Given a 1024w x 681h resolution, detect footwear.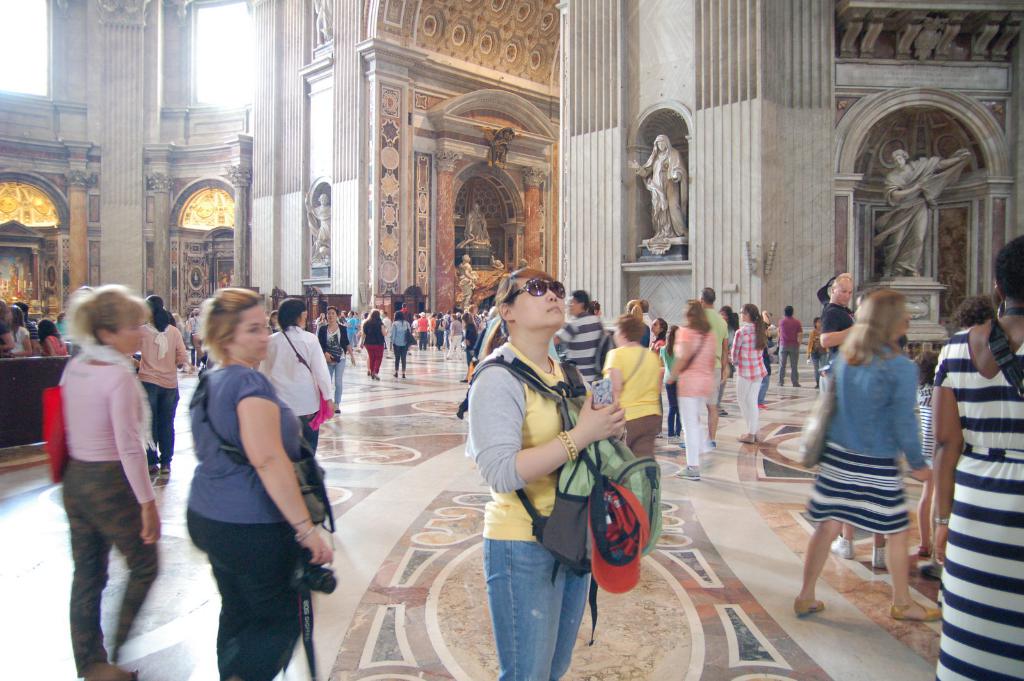
pyautogui.locateOnScreen(831, 533, 858, 559).
